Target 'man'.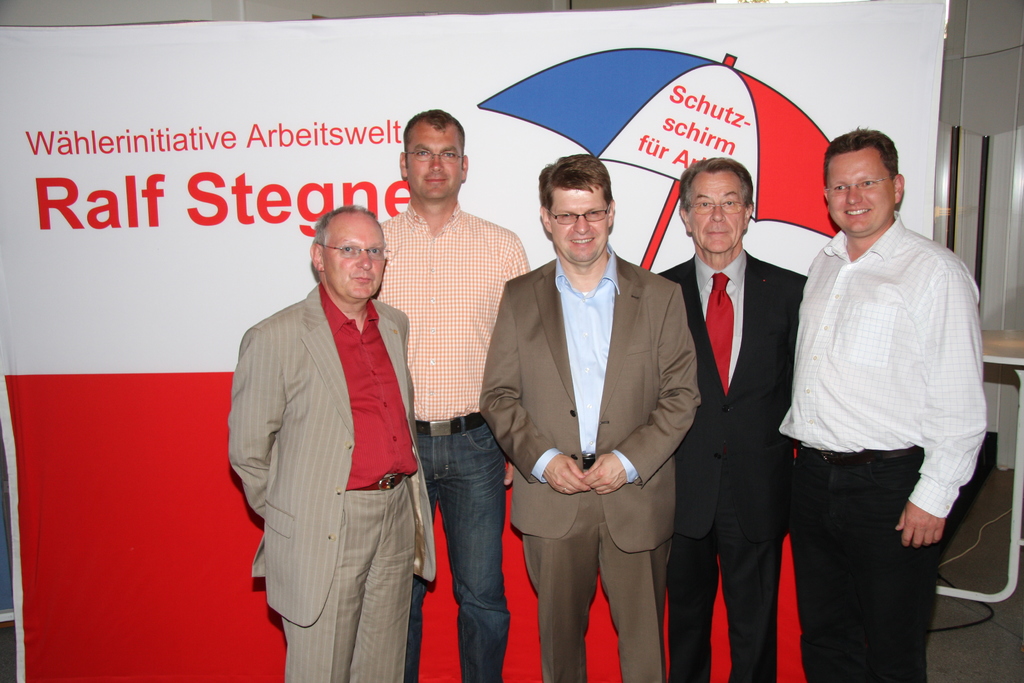
Target region: 386 114 530 677.
